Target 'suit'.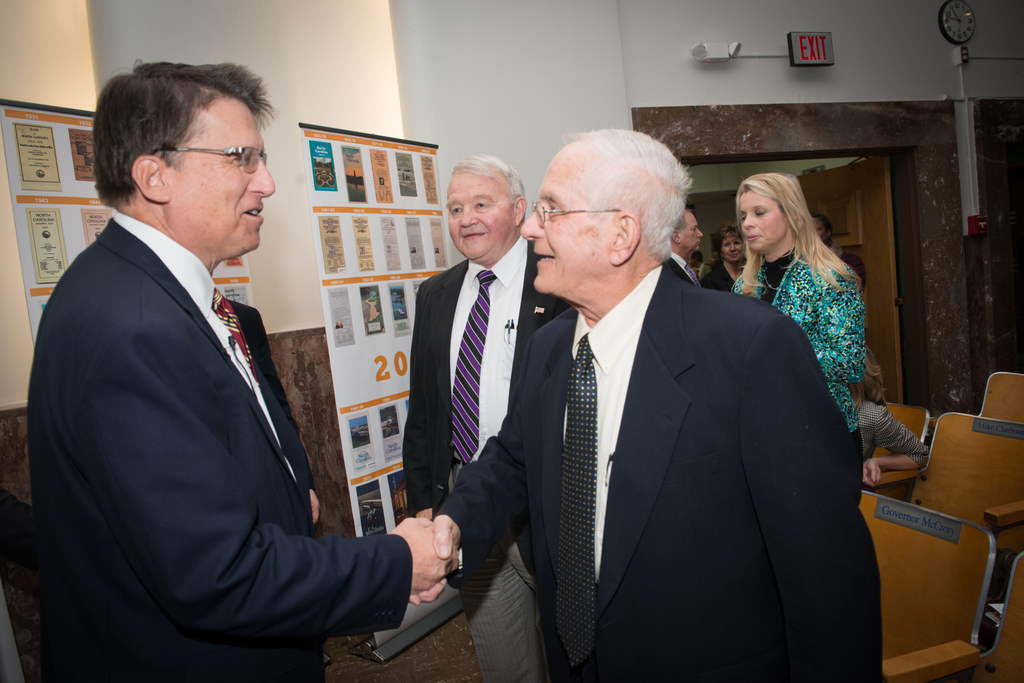
Target region: [435, 264, 884, 682].
